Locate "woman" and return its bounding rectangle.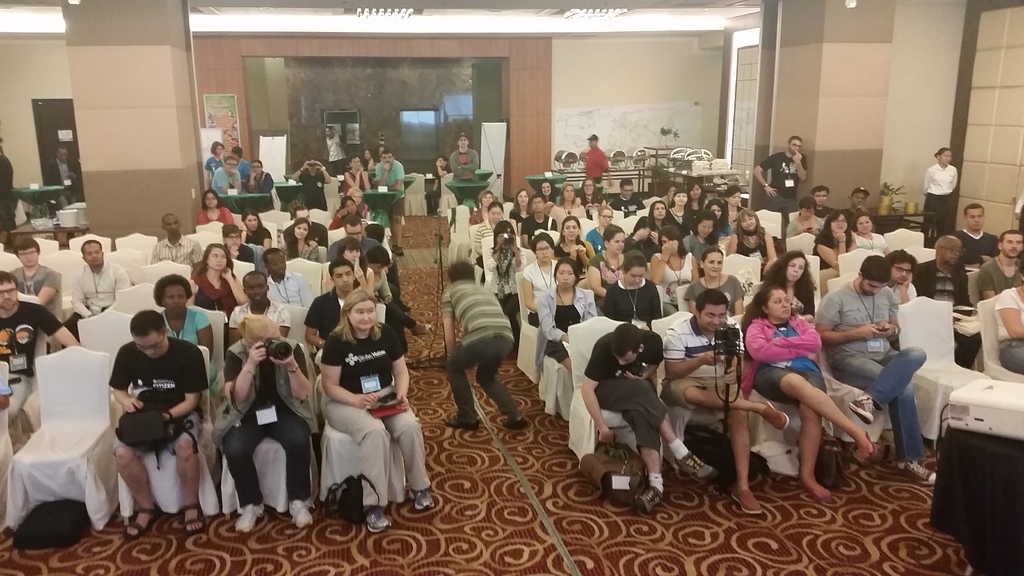
336,193,368,221.
